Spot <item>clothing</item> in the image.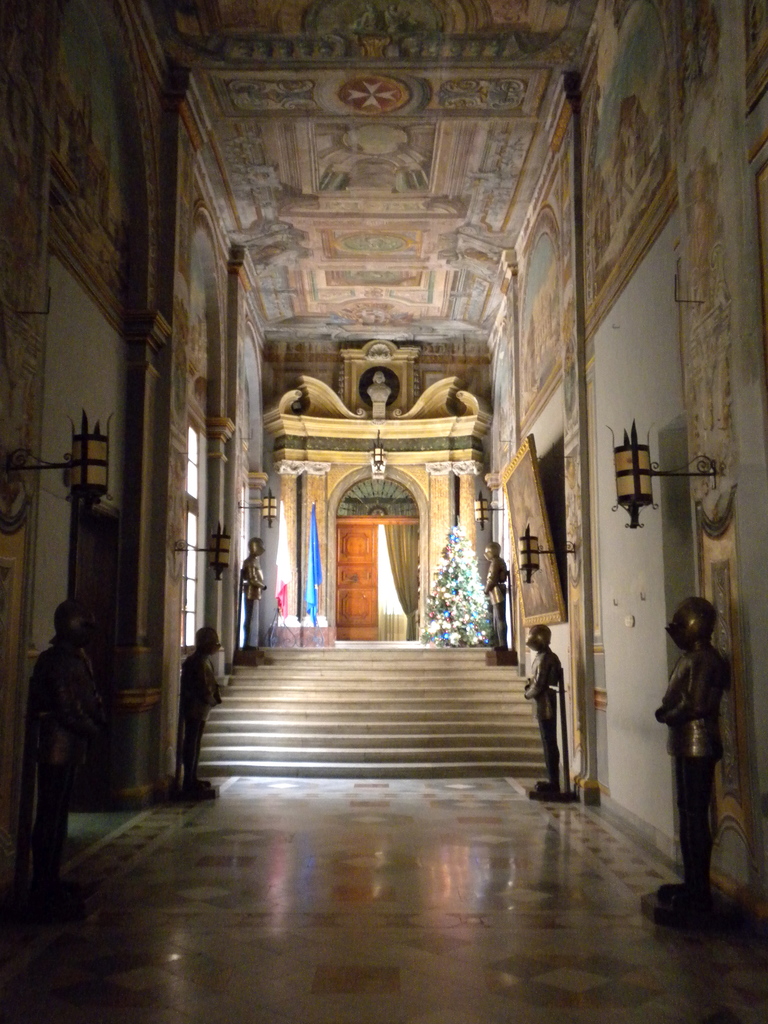
<item>clothing</item> found at (x1=361, y1=11, x2=380, y2=30).
